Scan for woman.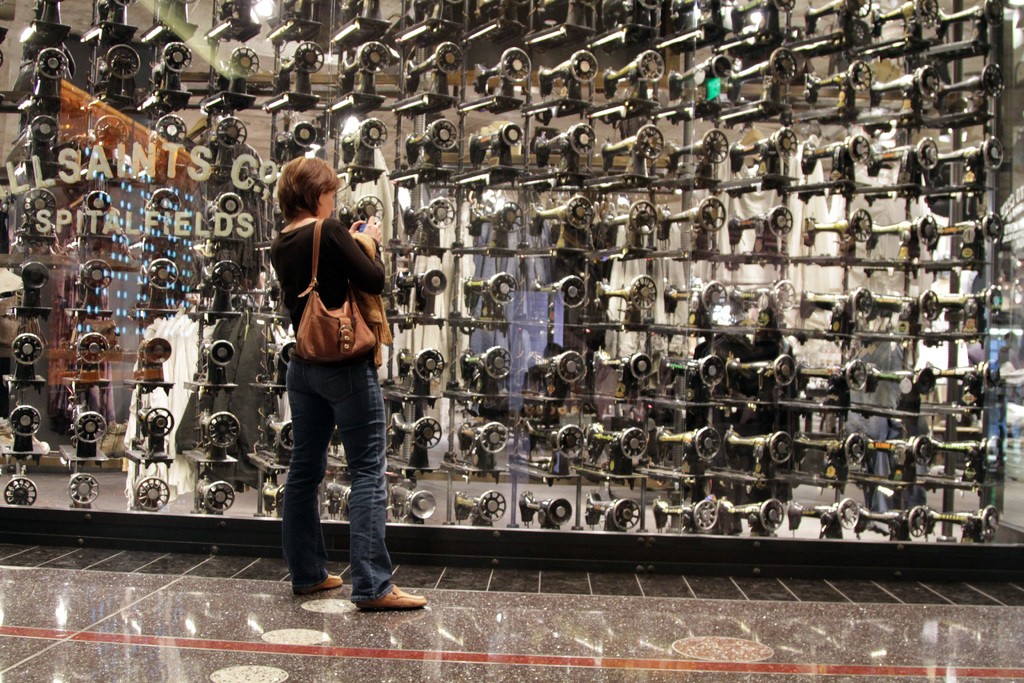
Scan result: 248,149,400,605.
